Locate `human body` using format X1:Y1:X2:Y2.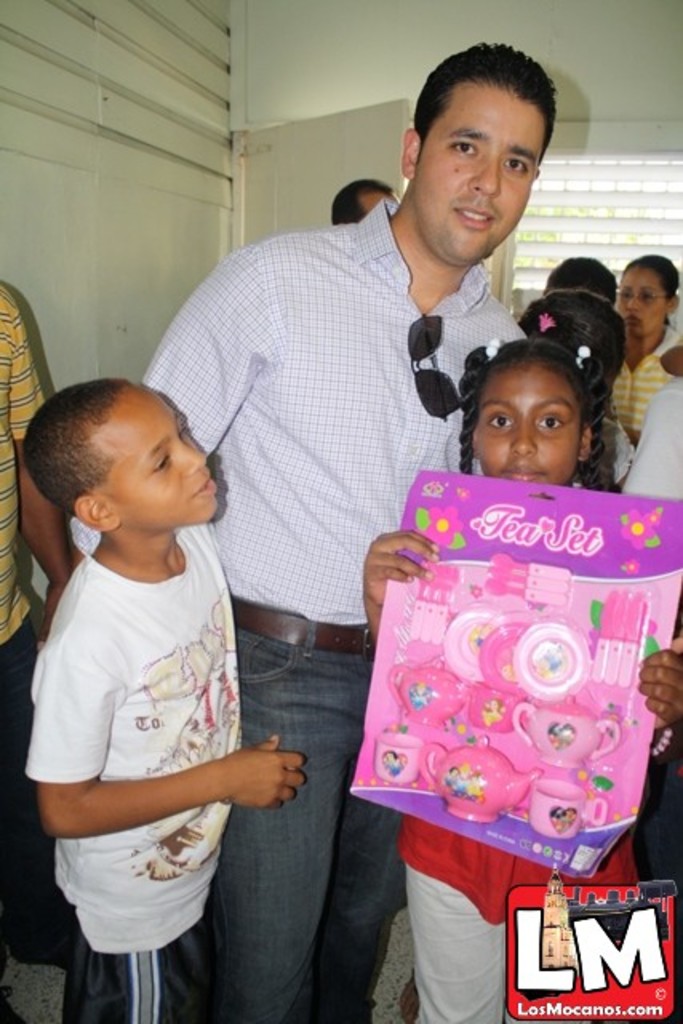
66:37:566:1022.
